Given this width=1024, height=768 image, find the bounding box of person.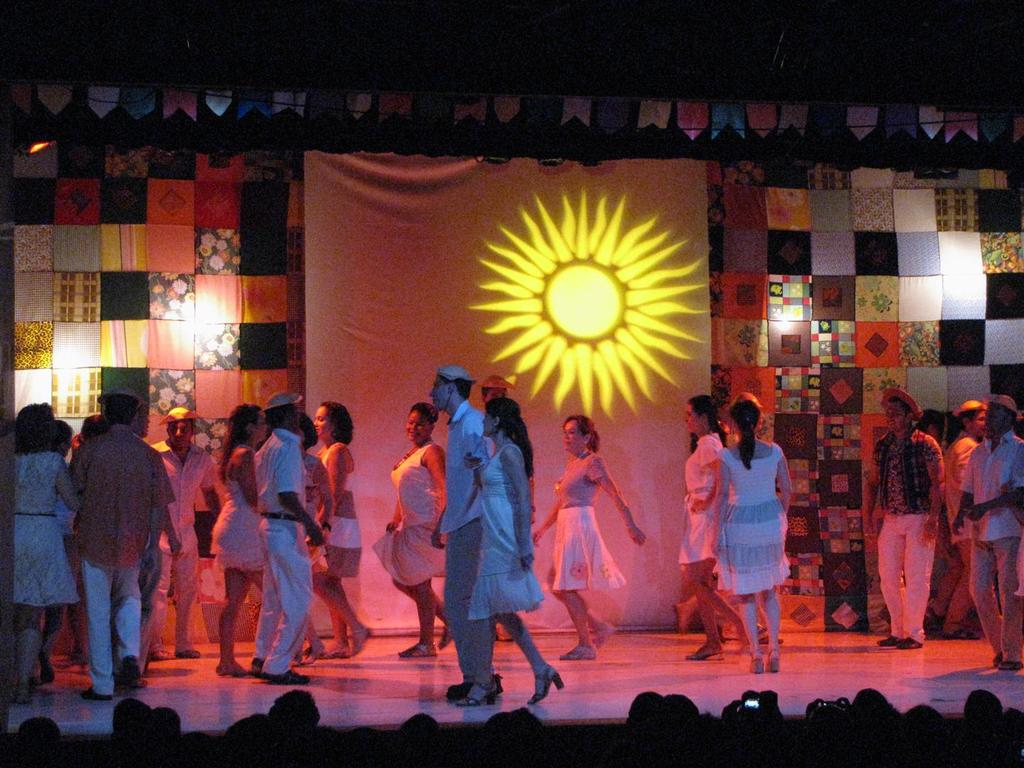
(x1=309, y1=401, x2=377, y2=660).
